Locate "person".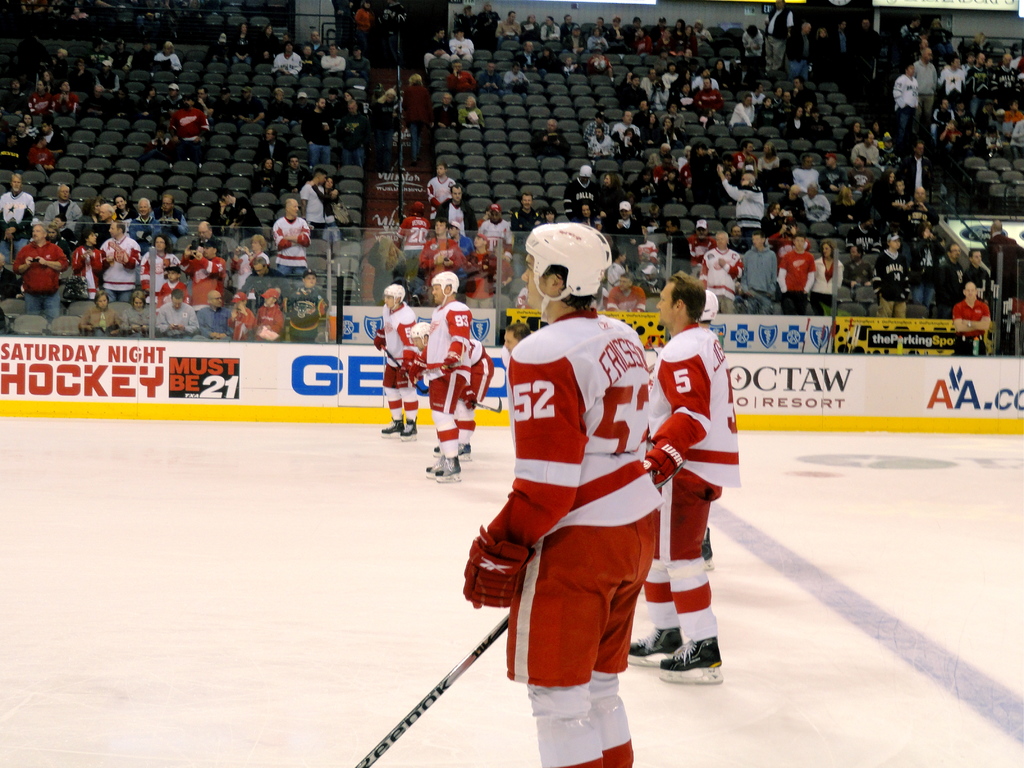
Bounding box: (799,184,833,228).
